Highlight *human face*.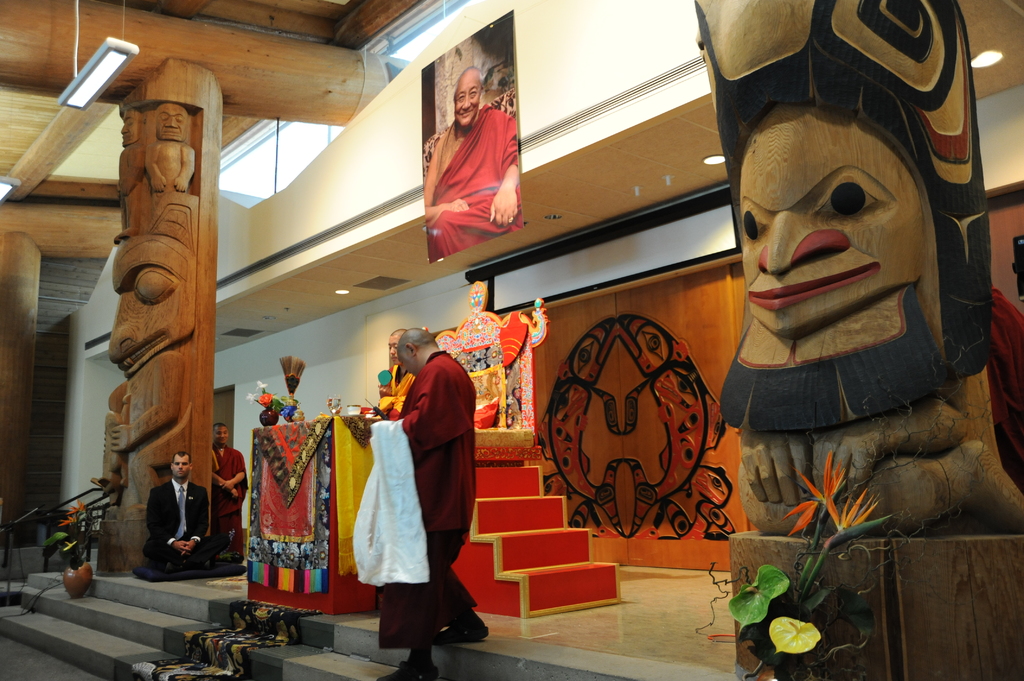
Highlighted region: (742,104,920,337).
